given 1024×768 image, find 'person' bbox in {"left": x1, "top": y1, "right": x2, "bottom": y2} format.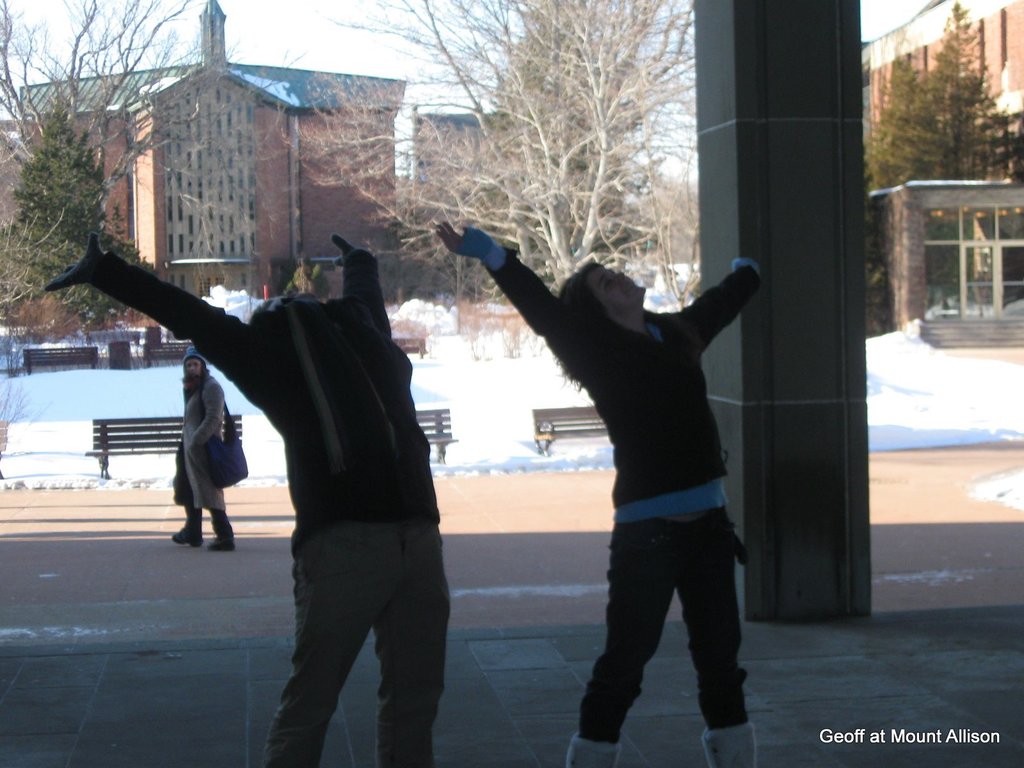
{"left": 426, "top": 221, "right": 756, "bottom": 767}.
